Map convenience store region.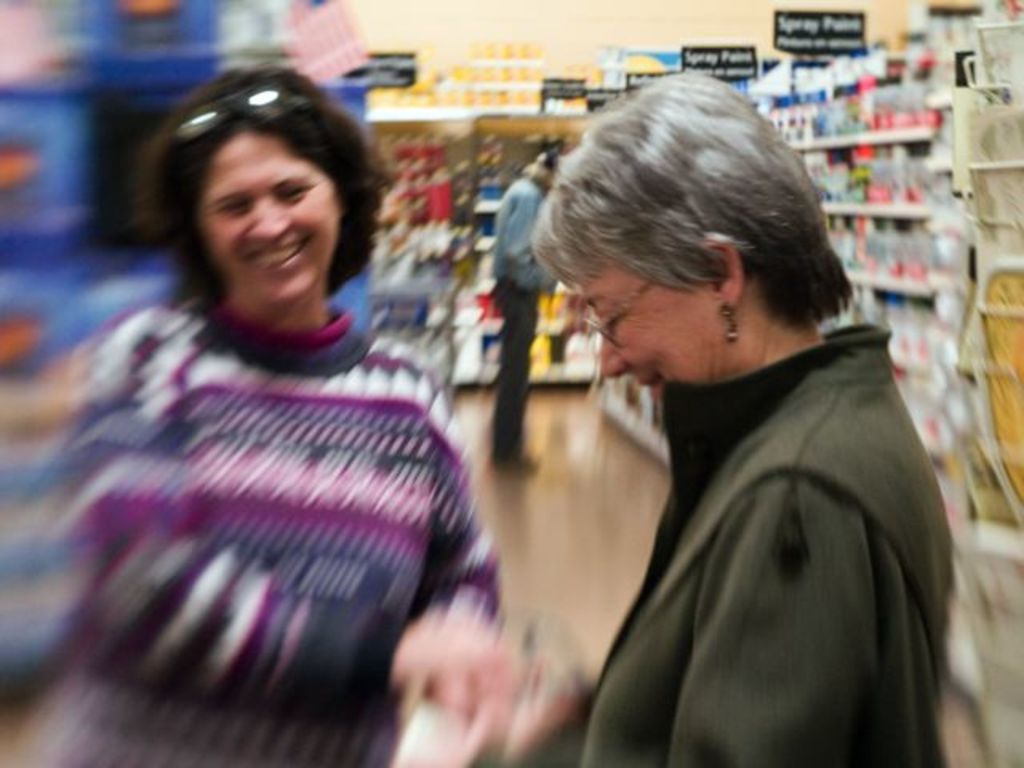
Mapped to locate(125, 0, 1023, 728).
